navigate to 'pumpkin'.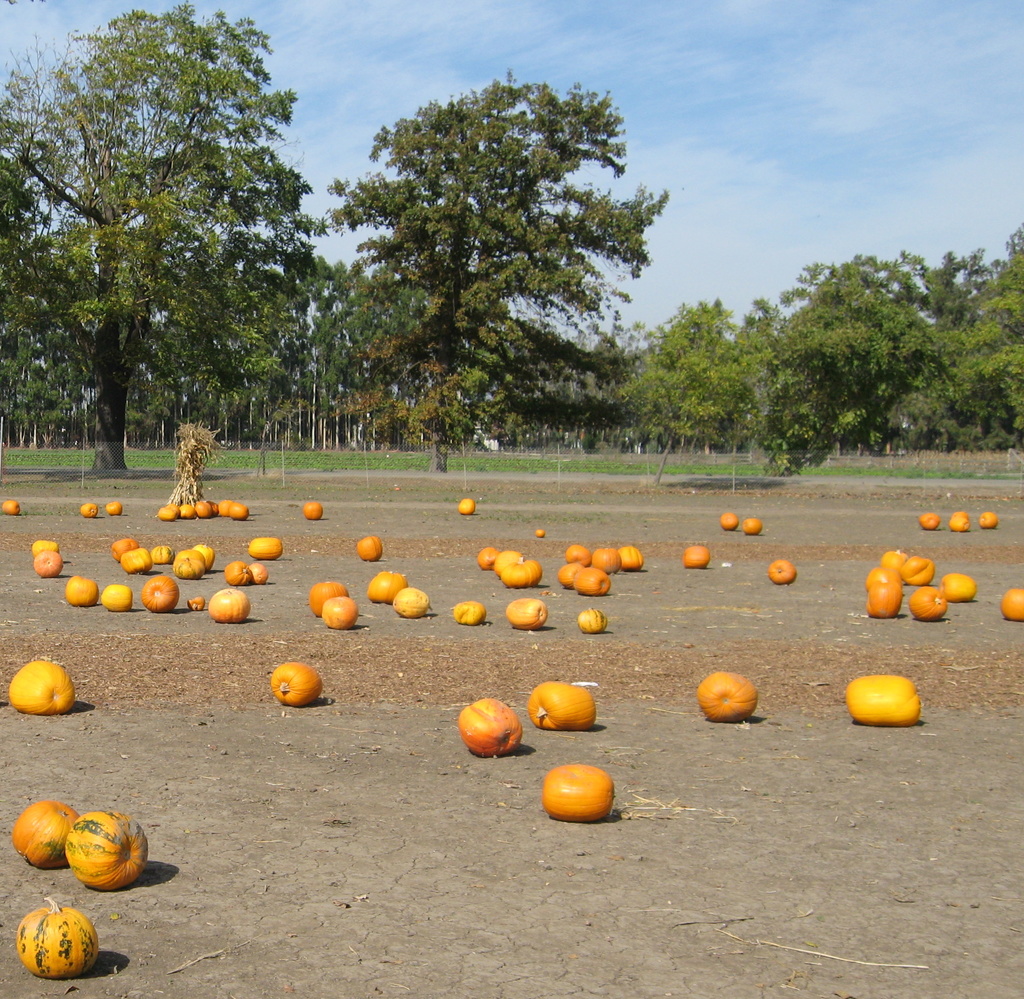
Navigation target: 492:548:527:577.
